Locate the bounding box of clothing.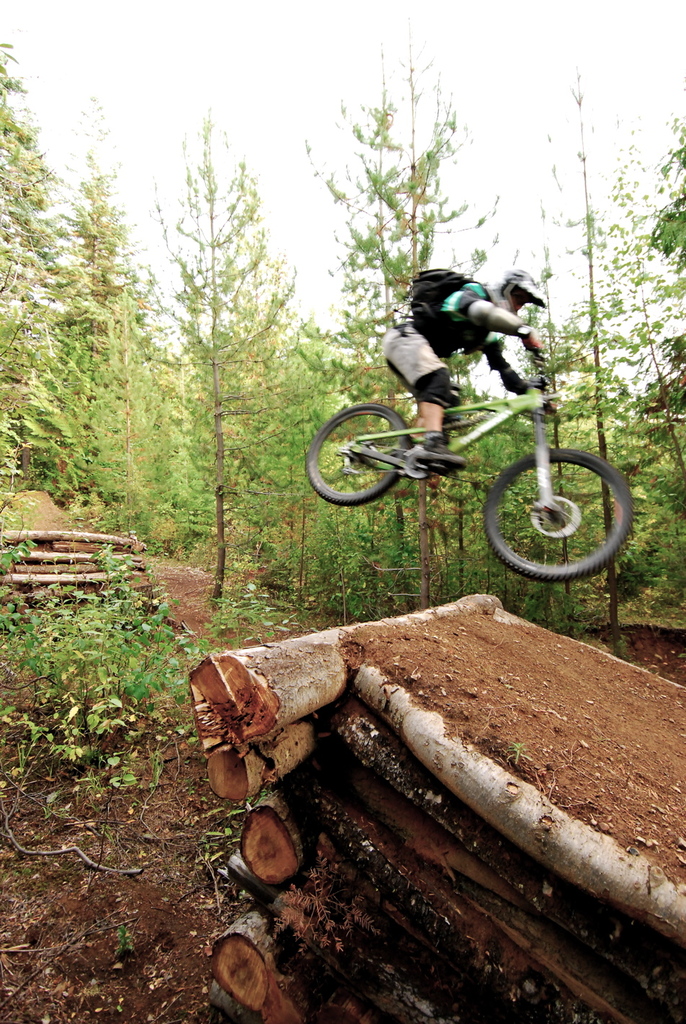
Bounding box: BBox(384, 254, 559, 382).
